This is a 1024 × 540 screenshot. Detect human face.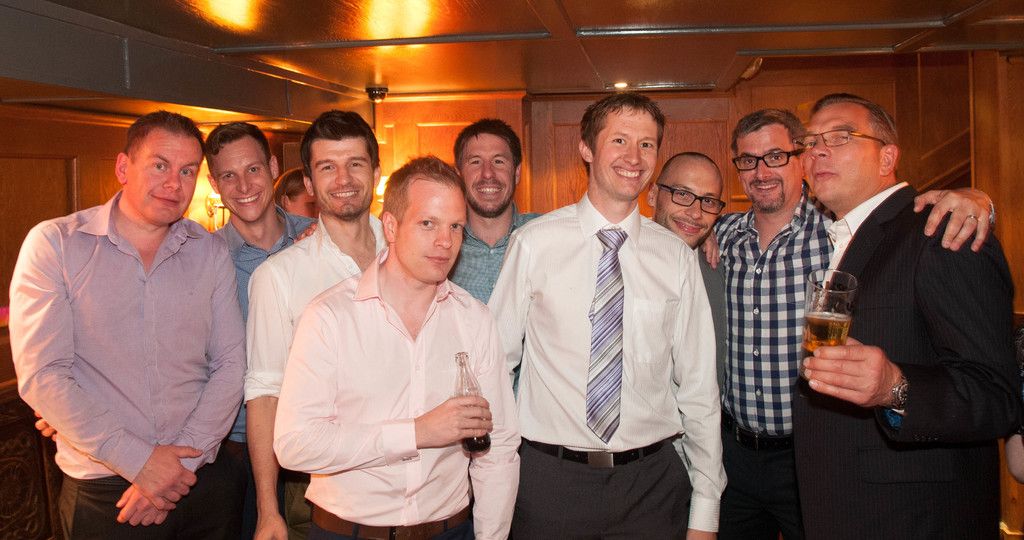
<region>803, 109, 877, 200</region>.
